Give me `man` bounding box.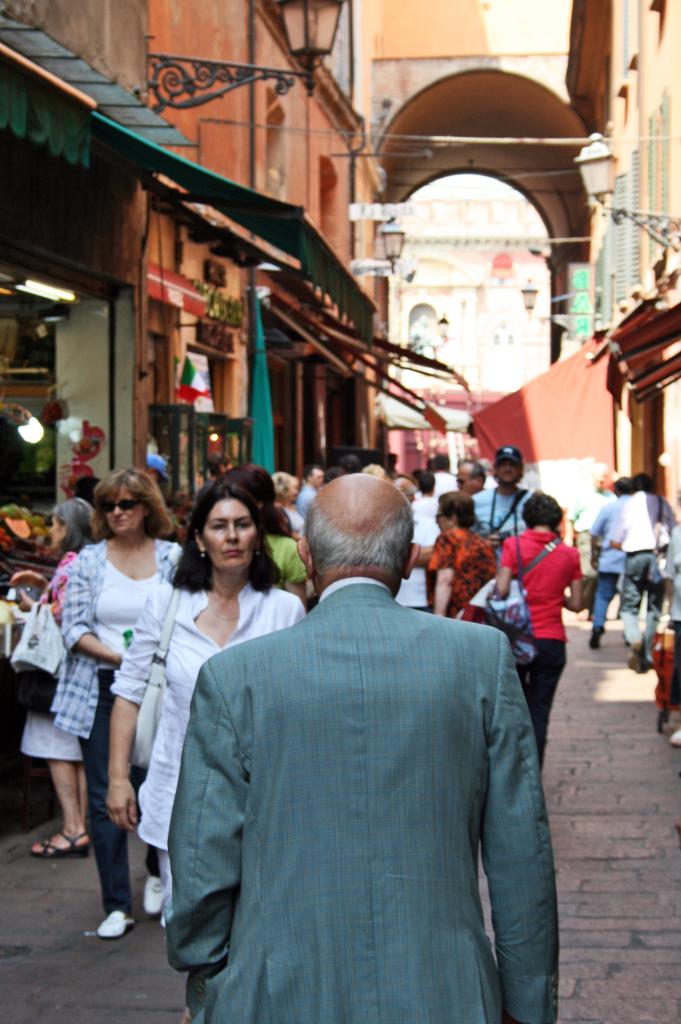
{"left": 469, "top": 443, "right": 536, "bottom": 569}.
